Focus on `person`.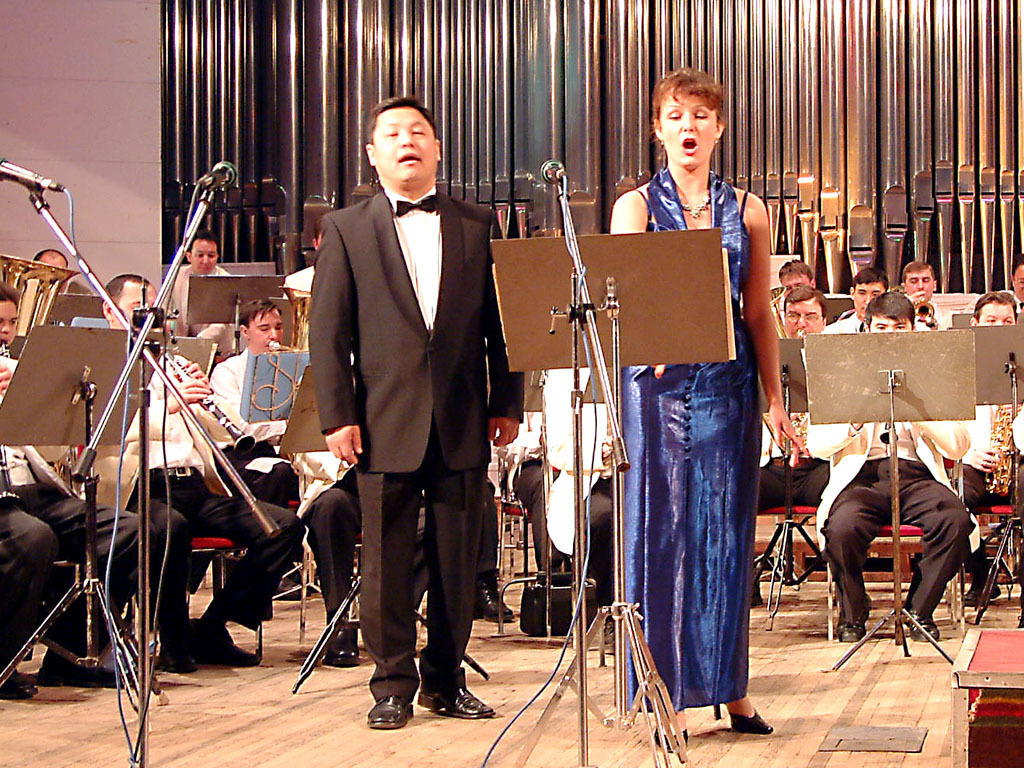
Focused at (898,260,970,338).
